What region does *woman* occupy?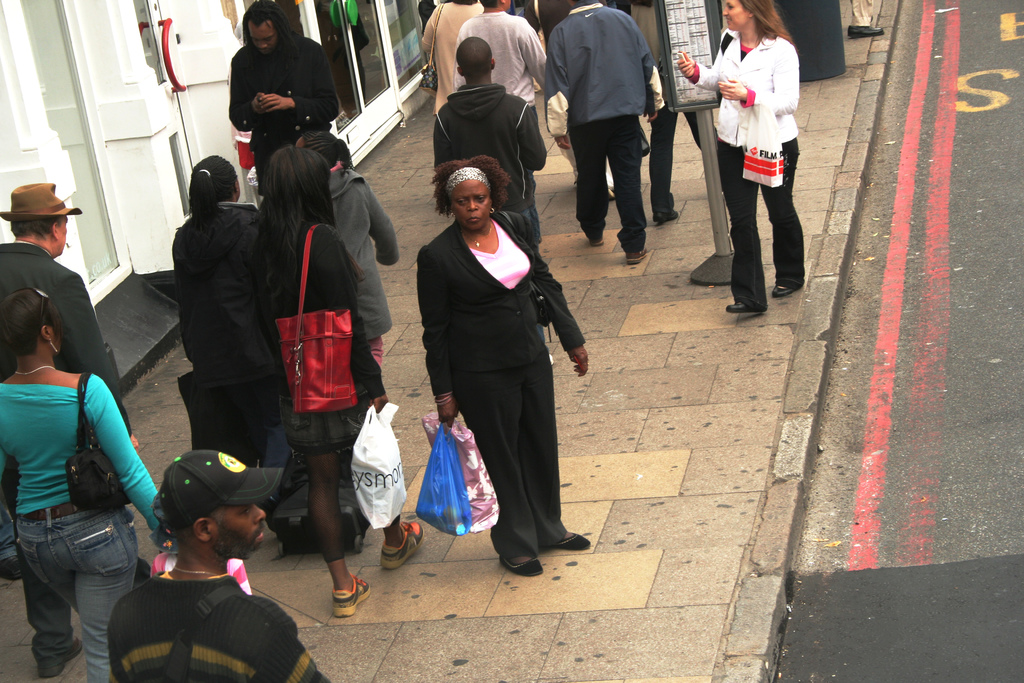
426,124,569,584.
